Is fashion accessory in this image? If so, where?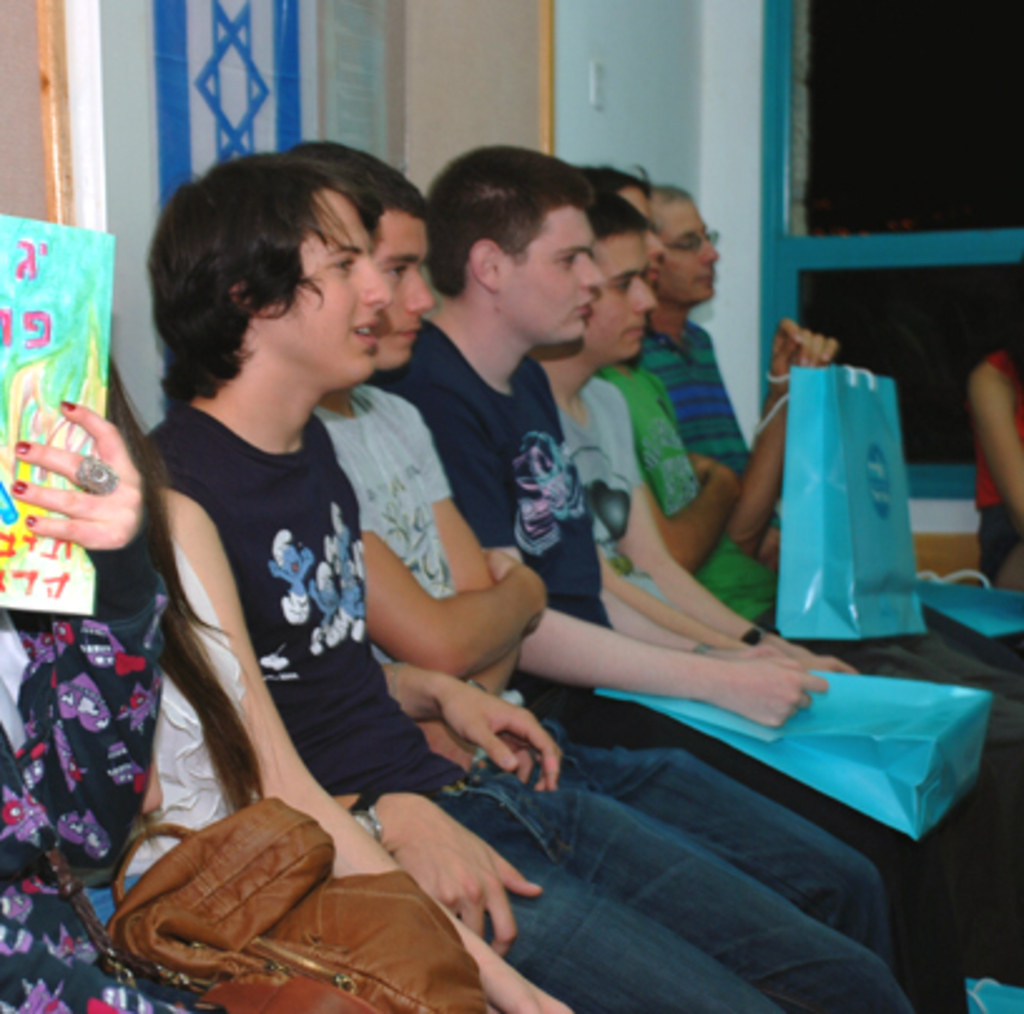
Yes, at (349,786,387,841).
